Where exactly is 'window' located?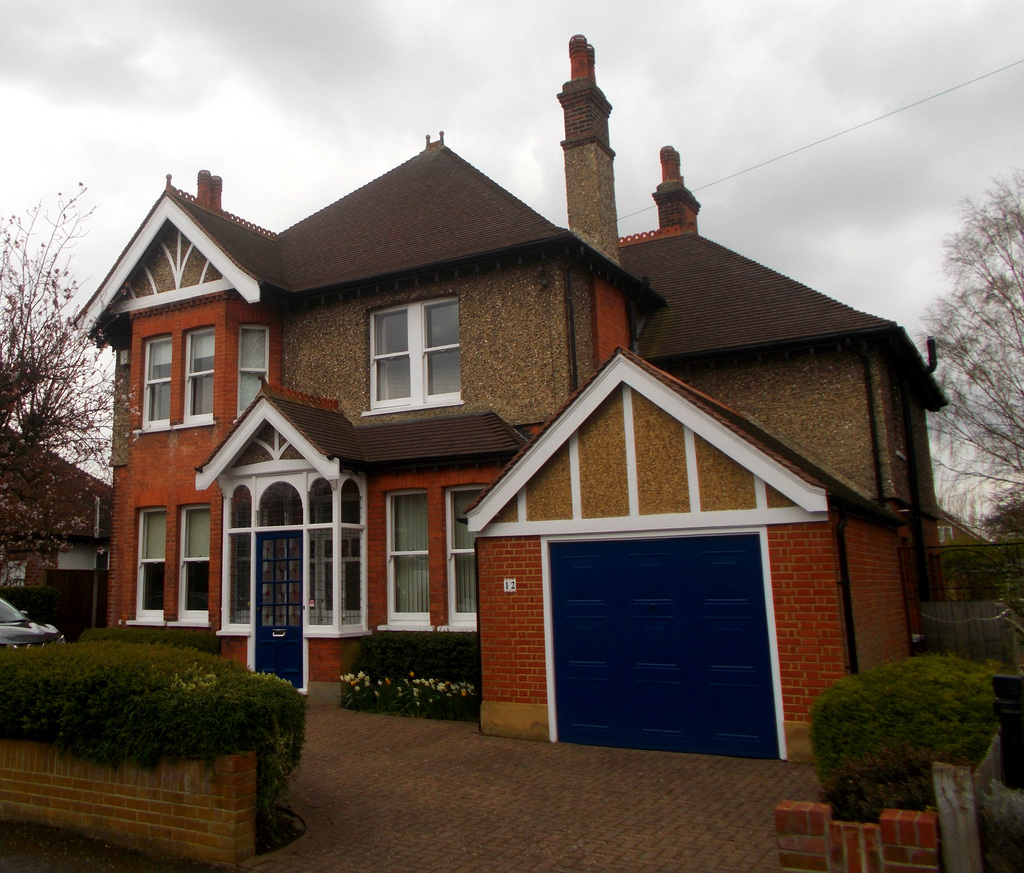
Its bounding box is <bbox>126, 502, 170, 625</bbox>.
